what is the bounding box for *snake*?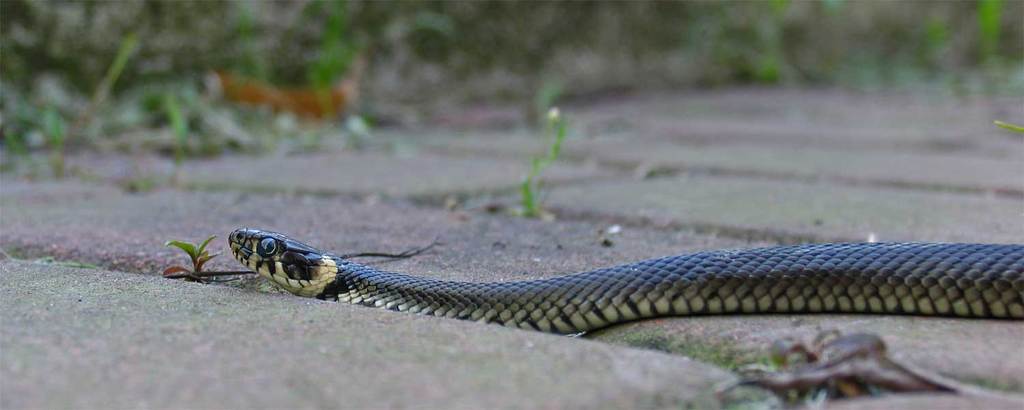
select_region(228, 231, 1023, 333).
